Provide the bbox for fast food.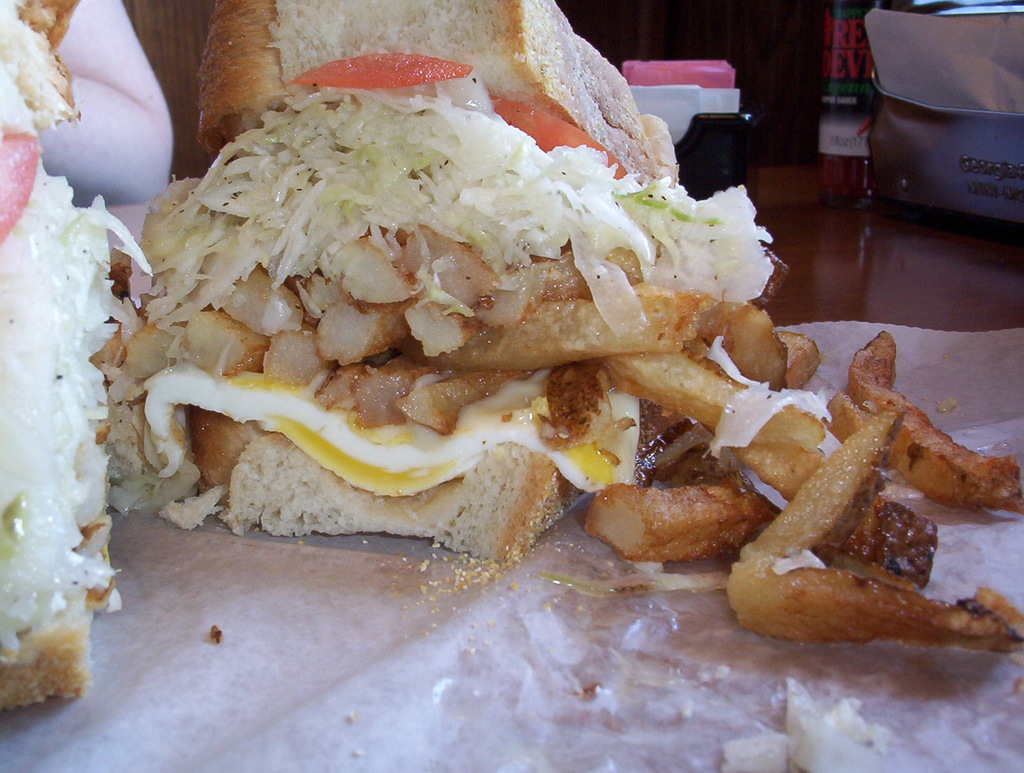
x1=0, y1=0, x2=1023, y2=703.
